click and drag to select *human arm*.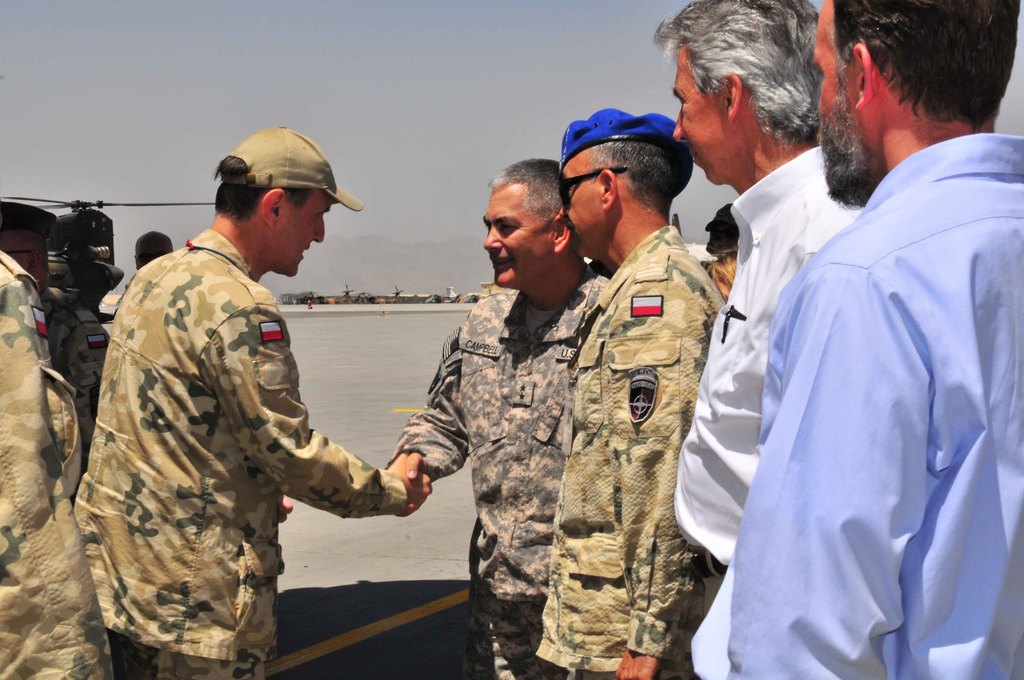
Selection: box(201, 298, 429, 515).
